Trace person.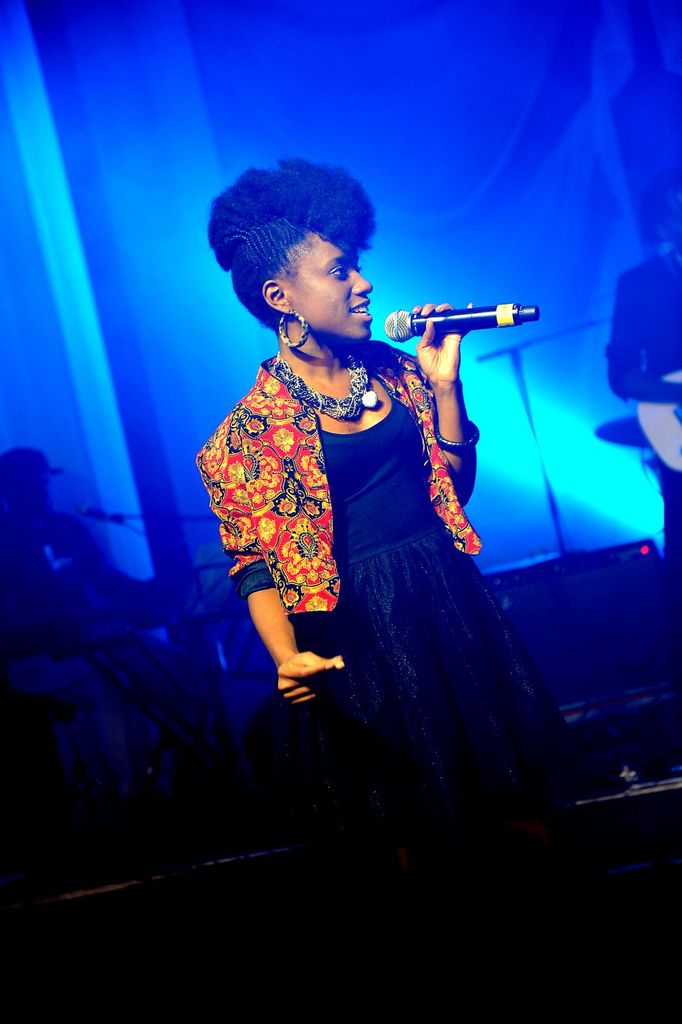
Traced to (207,131,537,906).
